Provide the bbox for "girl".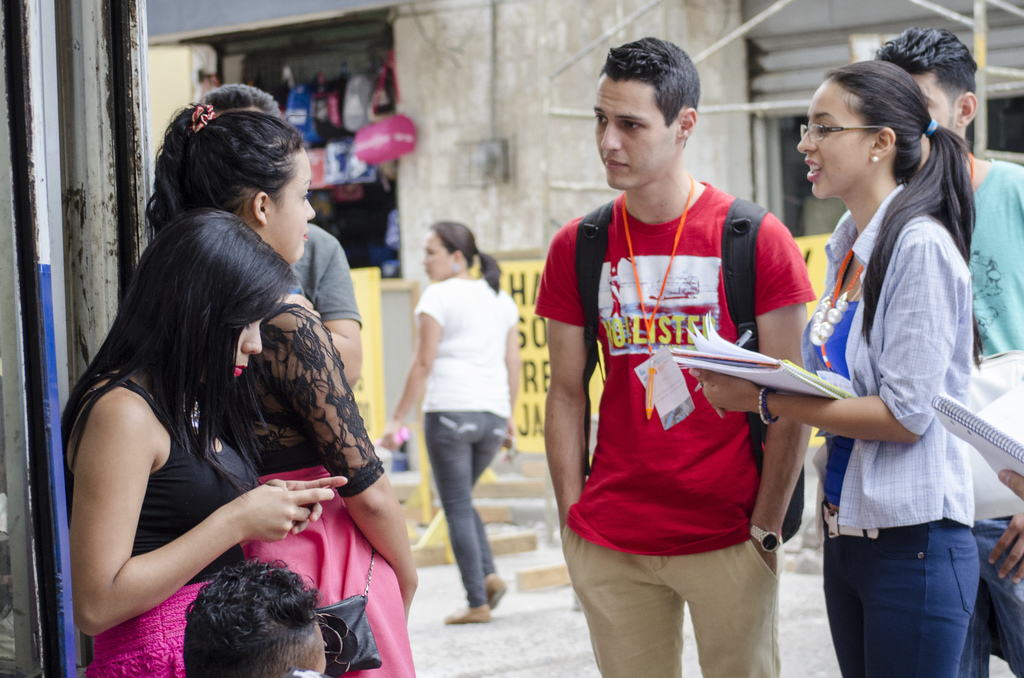
pyautogui.locateOnScreen(690, 60, 981, 677).
